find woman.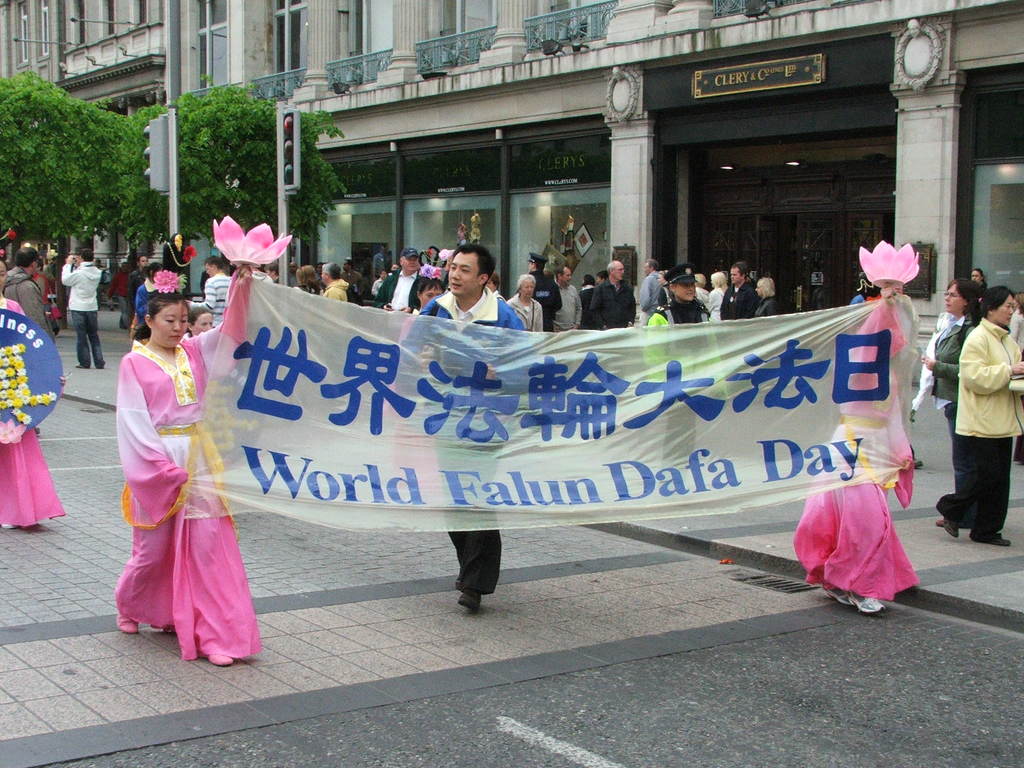
643/264/718/474.
